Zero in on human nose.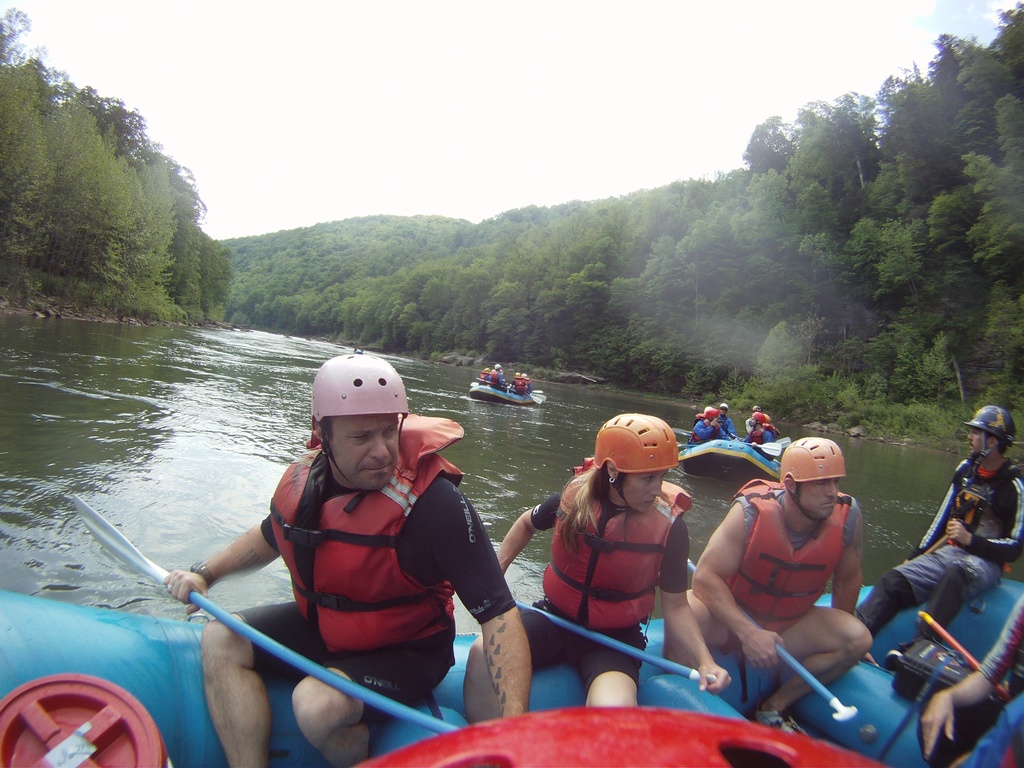
Zeroed in: <region>372, 433, 391, 463</region>.
